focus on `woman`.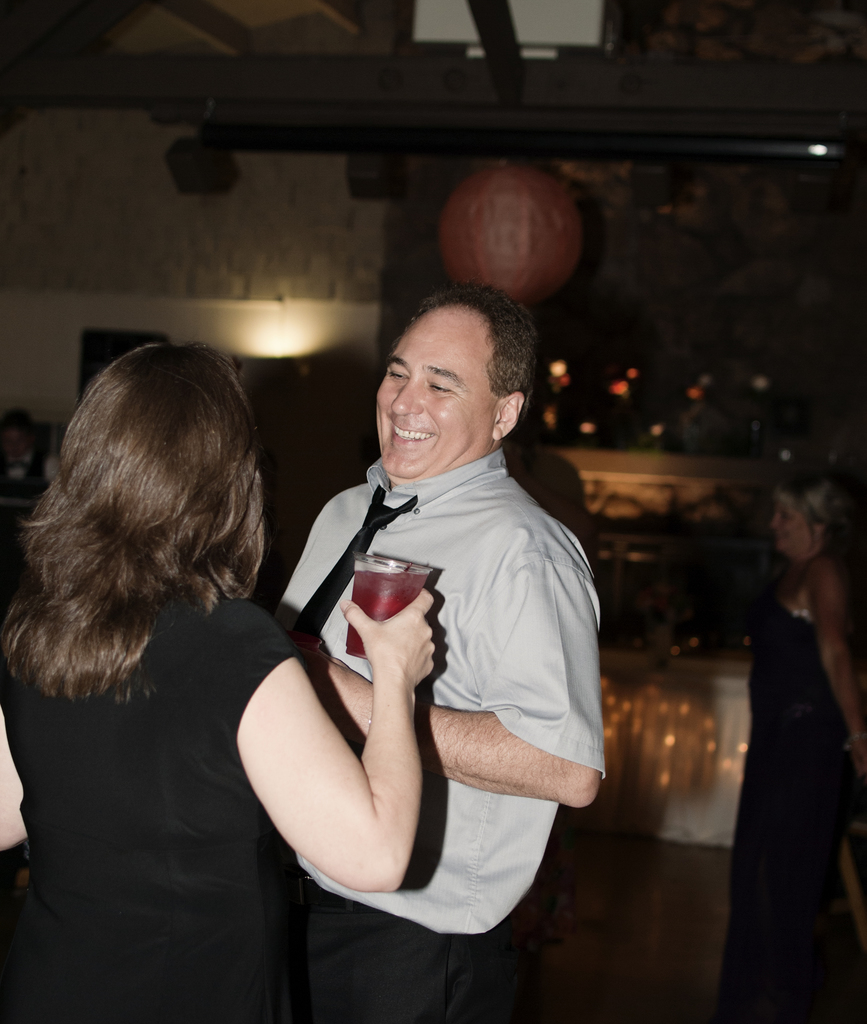
Focused at BBox(0, 324, 336, 898).
